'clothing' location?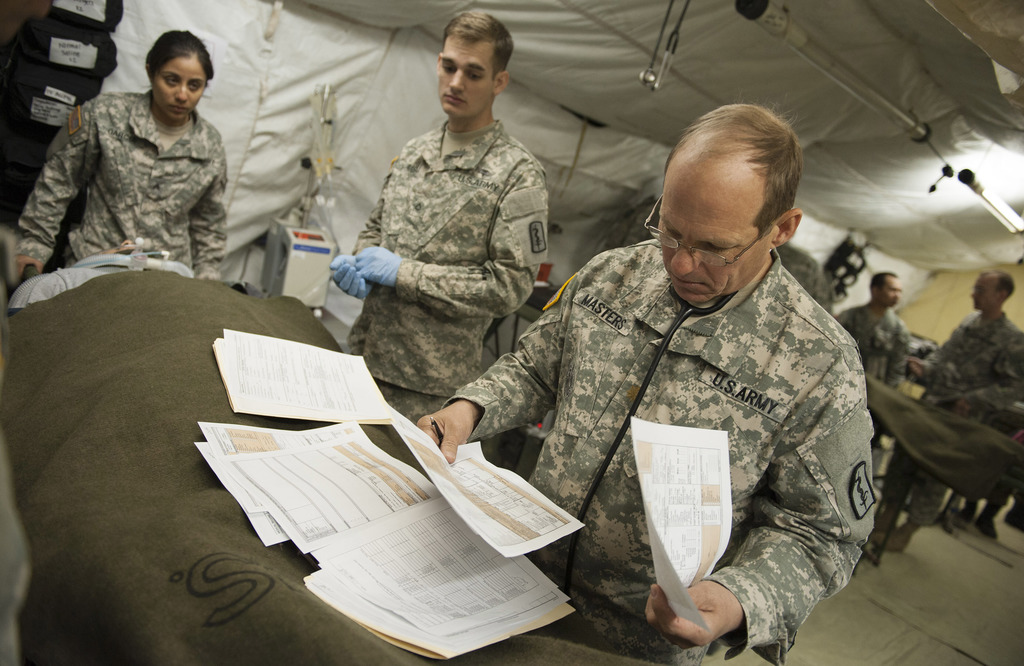
rect(447, 191, 890, 647)
